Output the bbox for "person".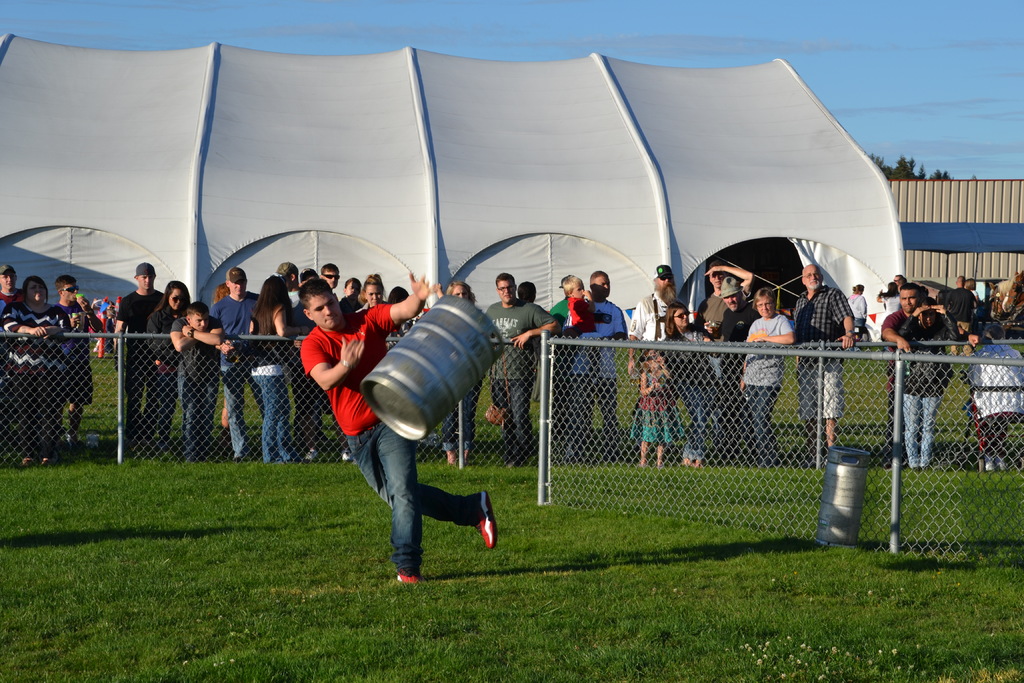
pyautogui.locateOnScreen(445, 278, 483, 467).
